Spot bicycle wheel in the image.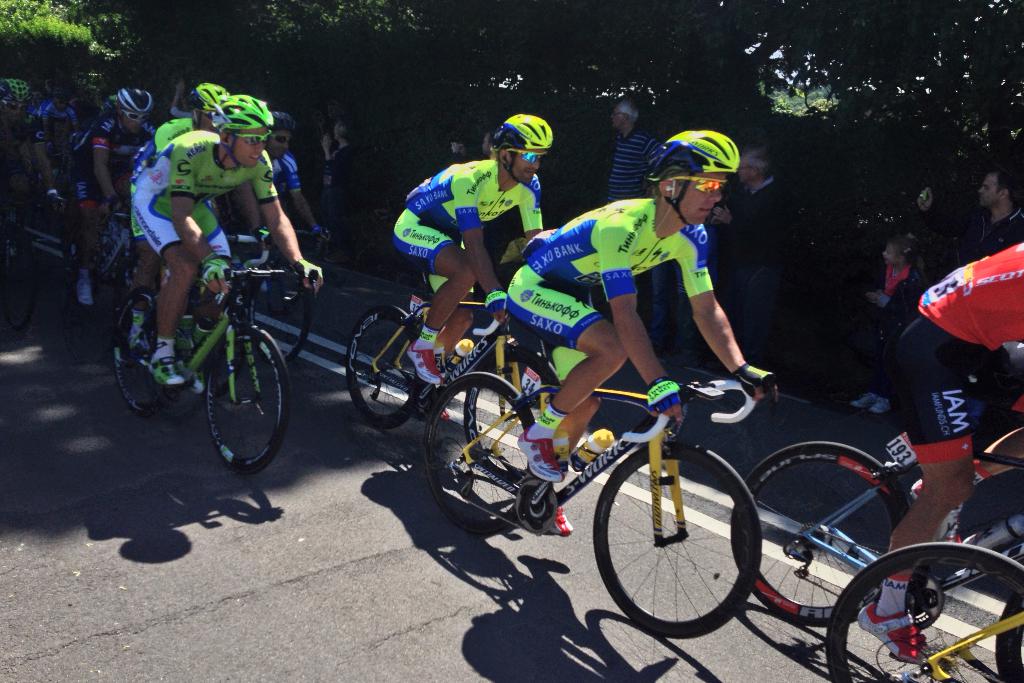
bicycle wheel found at (590, 447, 758, 634).
